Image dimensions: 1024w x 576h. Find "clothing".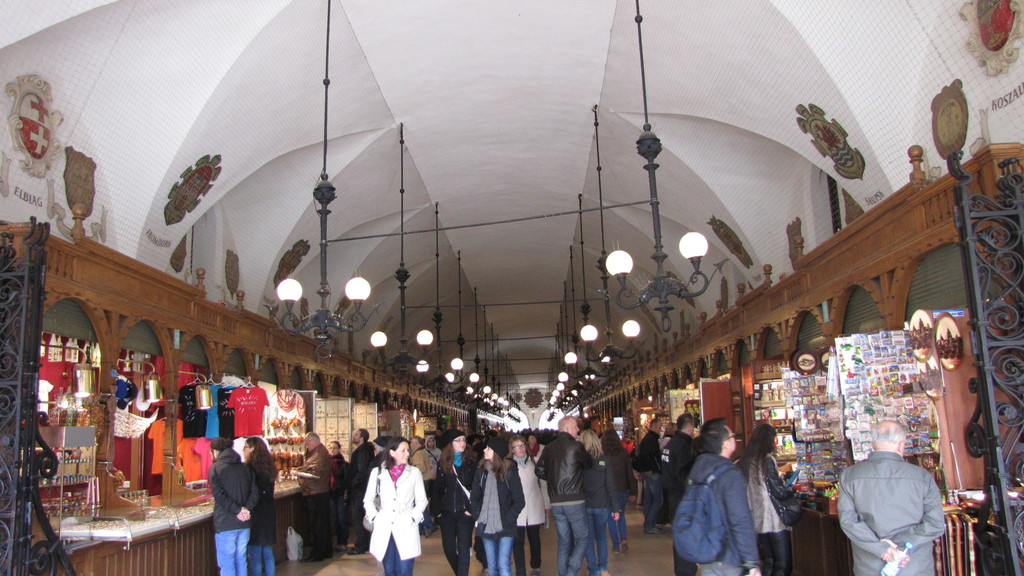
[837,451,943,575].
